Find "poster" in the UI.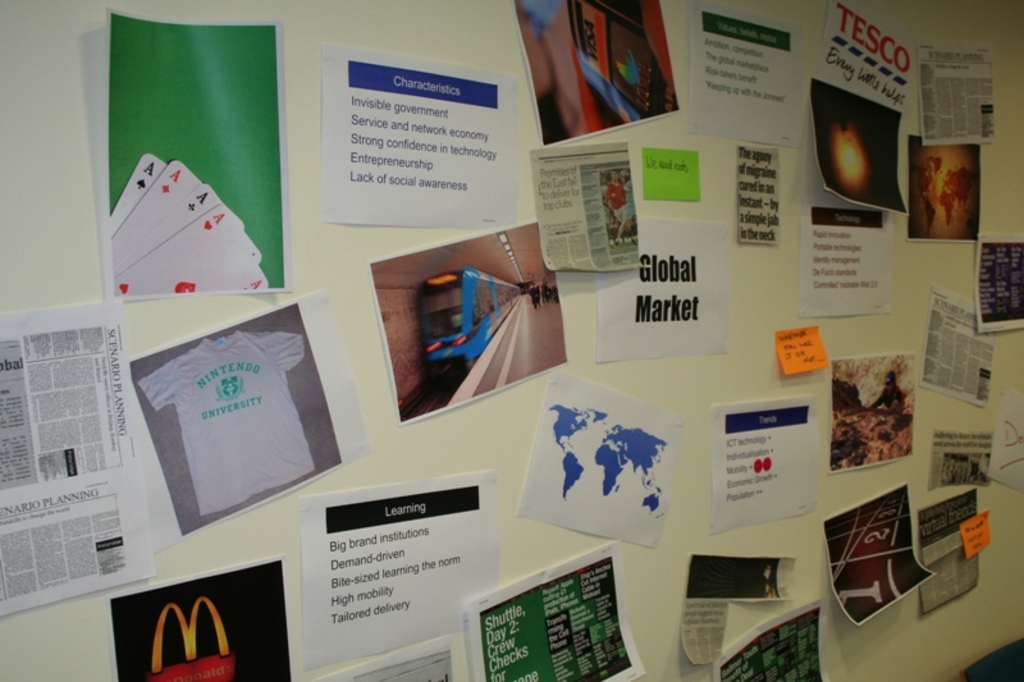
UI element at Rect(0, 301, 154, 617).
